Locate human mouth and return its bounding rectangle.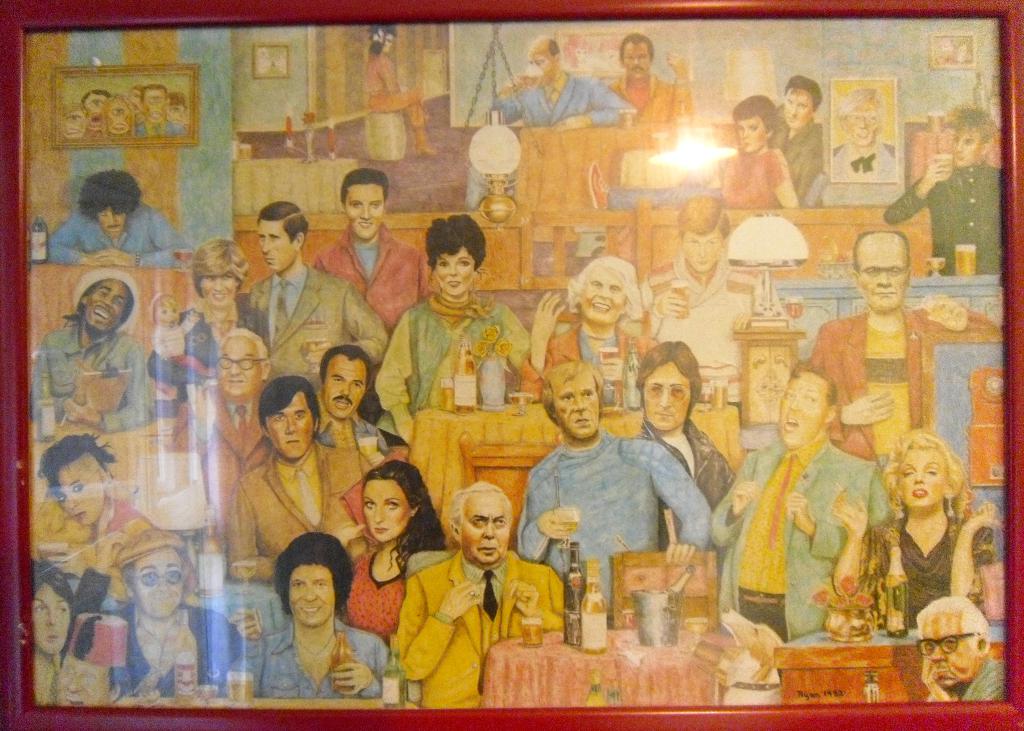
(48,631,60,643).
